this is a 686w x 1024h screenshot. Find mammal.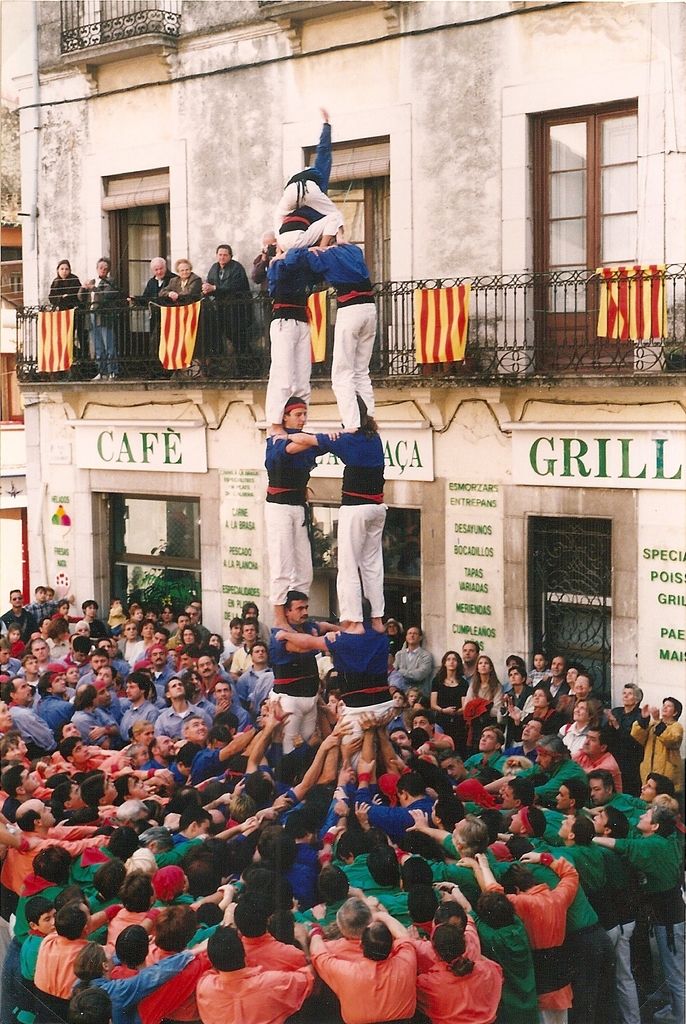
Bounding box: region(271, 200, 334, 247).
